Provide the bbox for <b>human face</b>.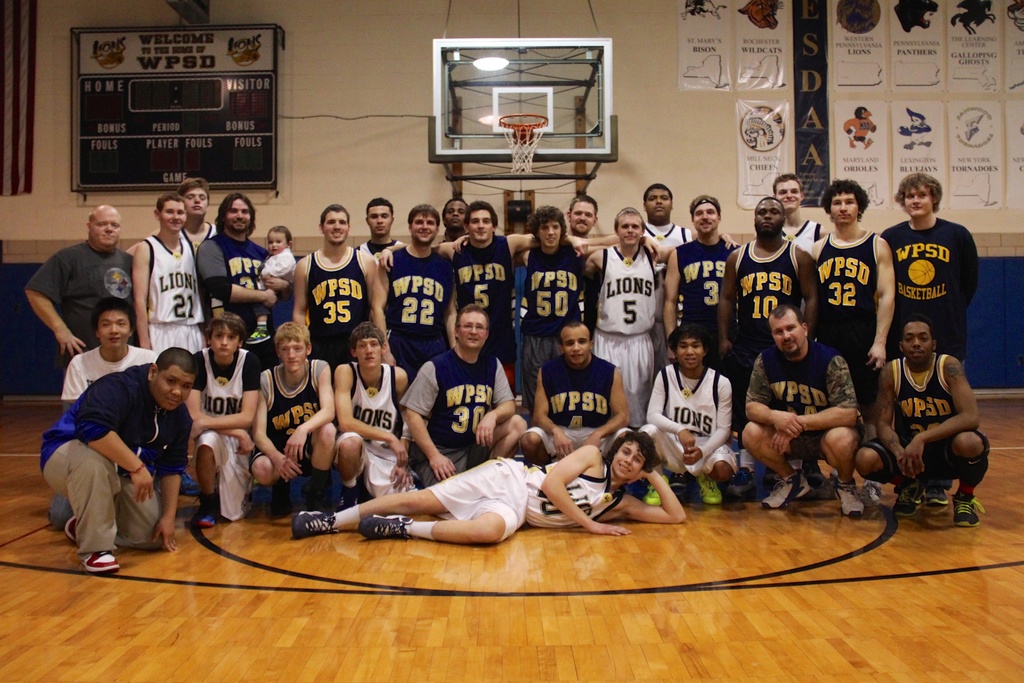
<box>573,201,595,235</box>.
